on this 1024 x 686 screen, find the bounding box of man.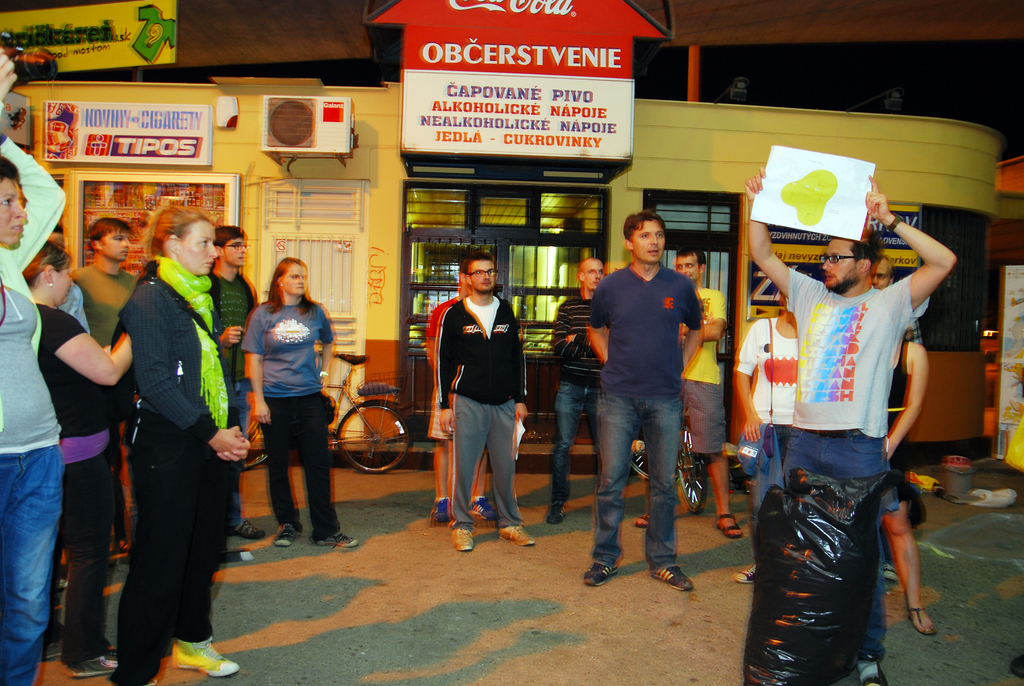
Bounding box: box=[740, 157, 956, 685].
